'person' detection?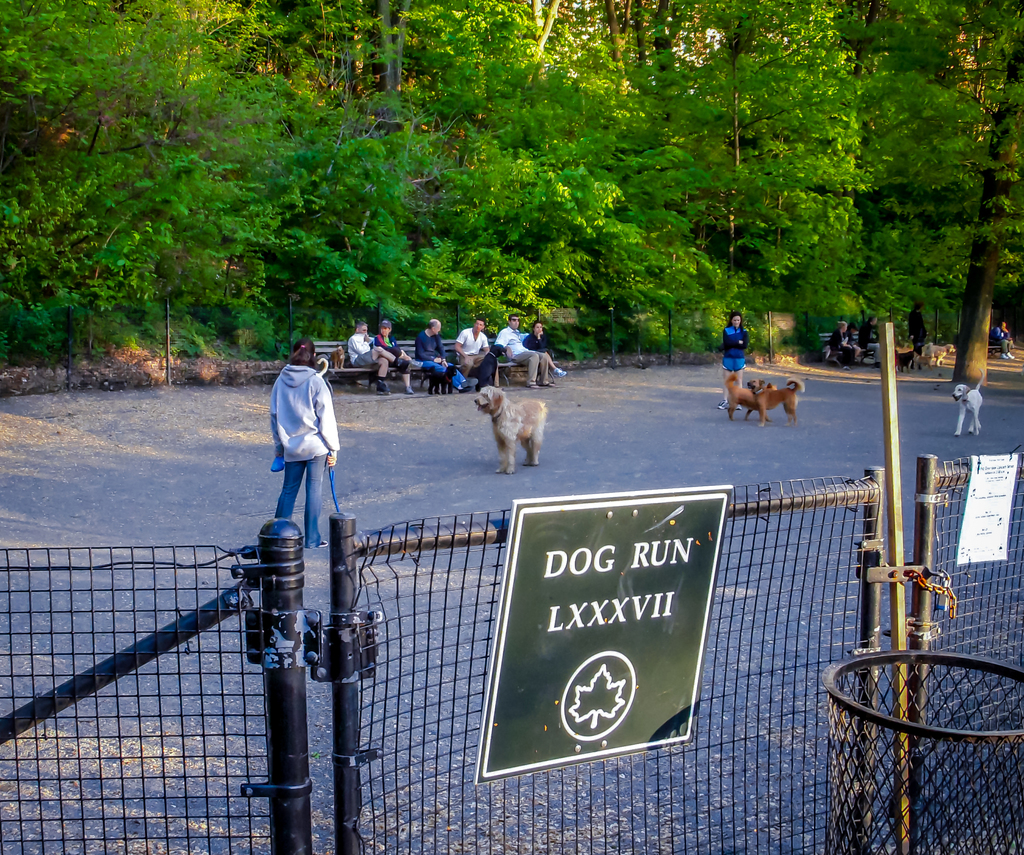
left=346, top=324, right=403, bottom=405
